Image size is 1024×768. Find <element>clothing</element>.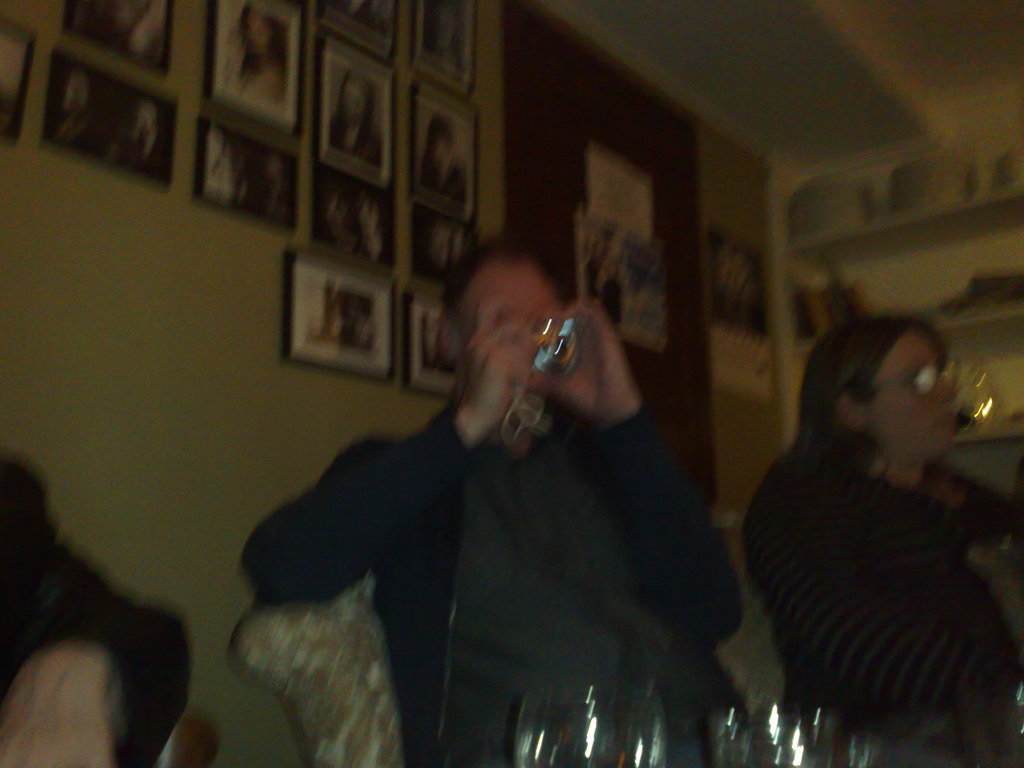
box=[747, 433, 1023, 763].
